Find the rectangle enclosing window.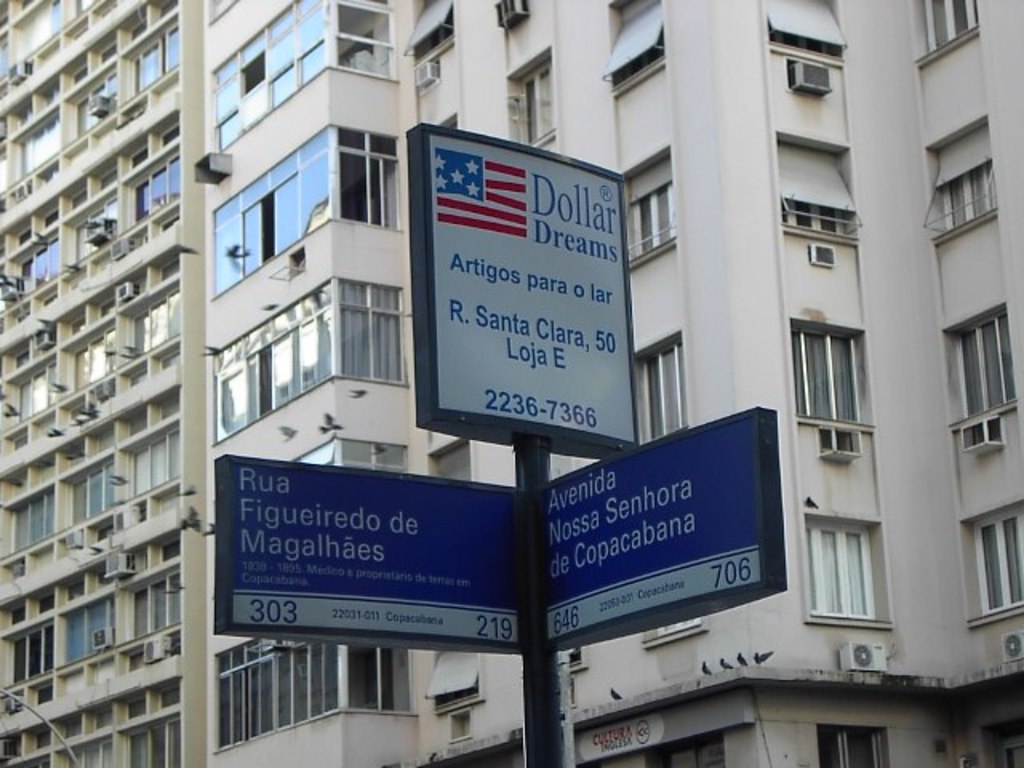
{"left": 805, "top": 309, "right": 882, "bottom": 442}.
